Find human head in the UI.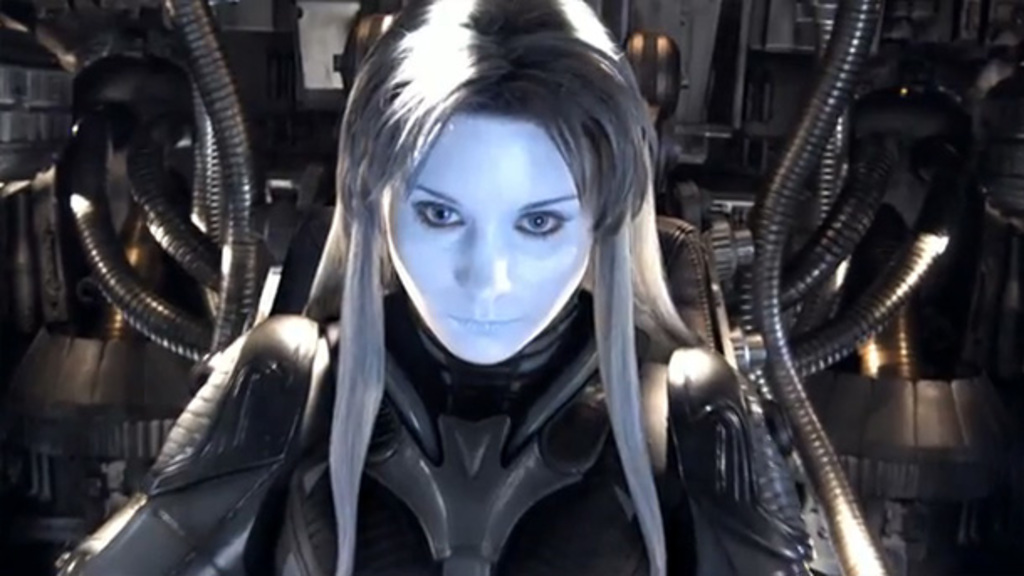
UI element at [left=322, top=7, right=630, bottom=381].
